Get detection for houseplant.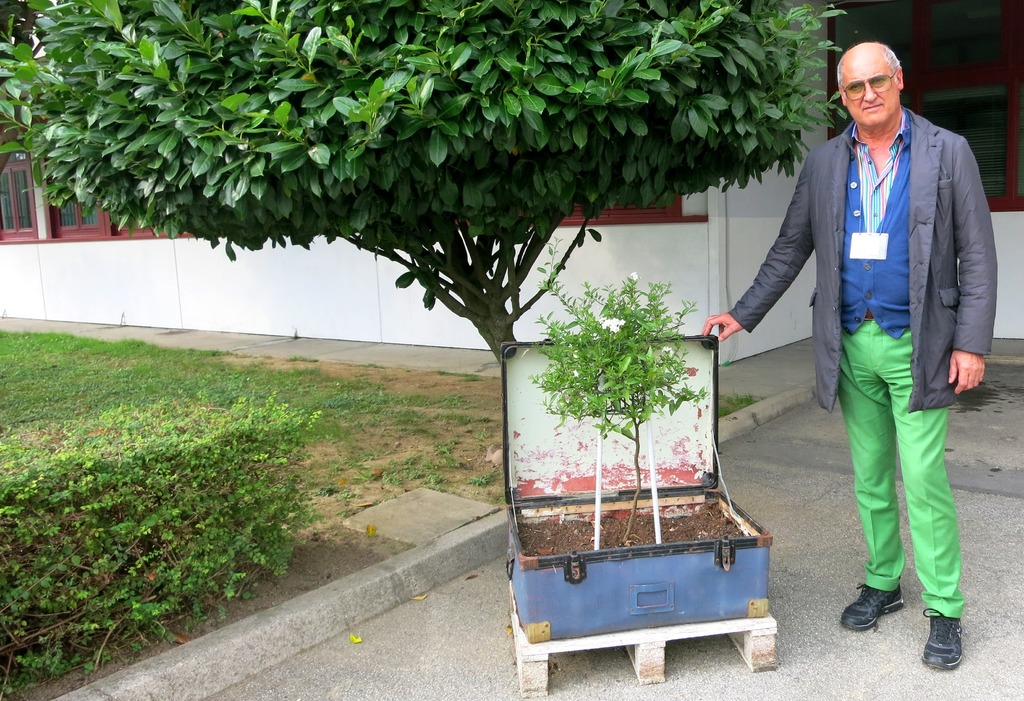
Detection: (x1=529, y1=254, x2=695, y2=568).
